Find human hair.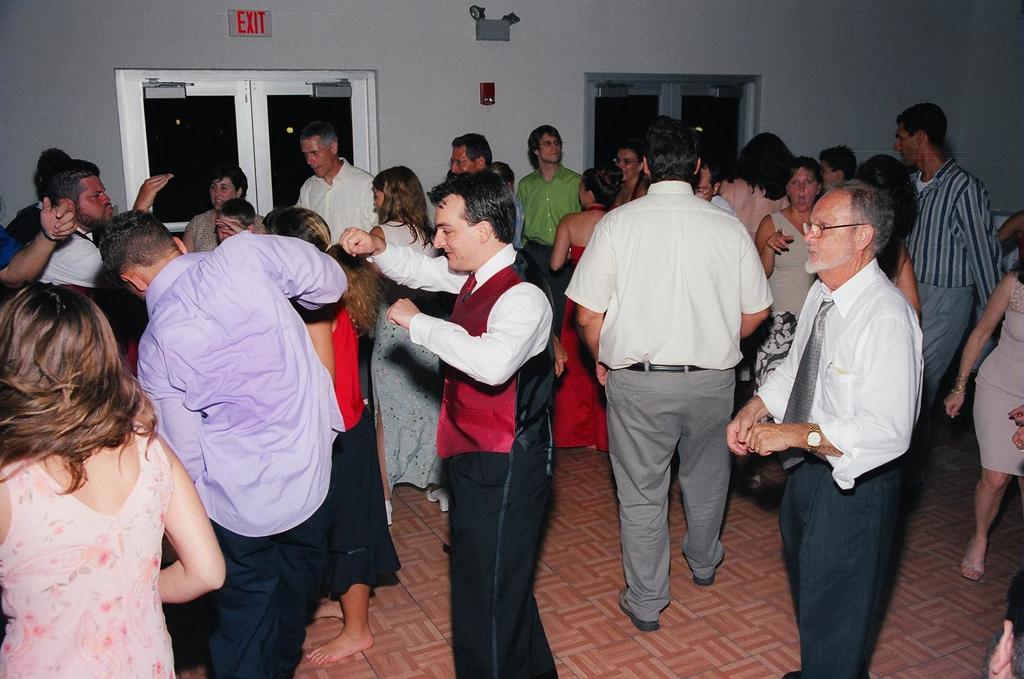
[x1=525, y1=125, x2=560, y2=149].
